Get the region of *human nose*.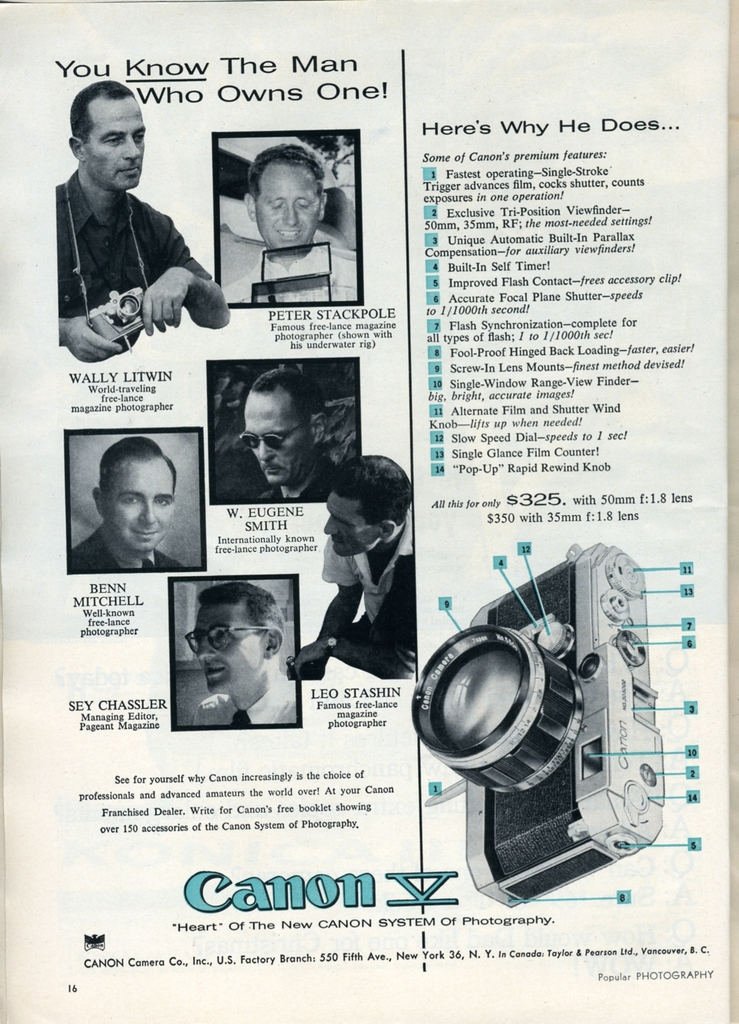
Rect(195, 635, 209, 657).
